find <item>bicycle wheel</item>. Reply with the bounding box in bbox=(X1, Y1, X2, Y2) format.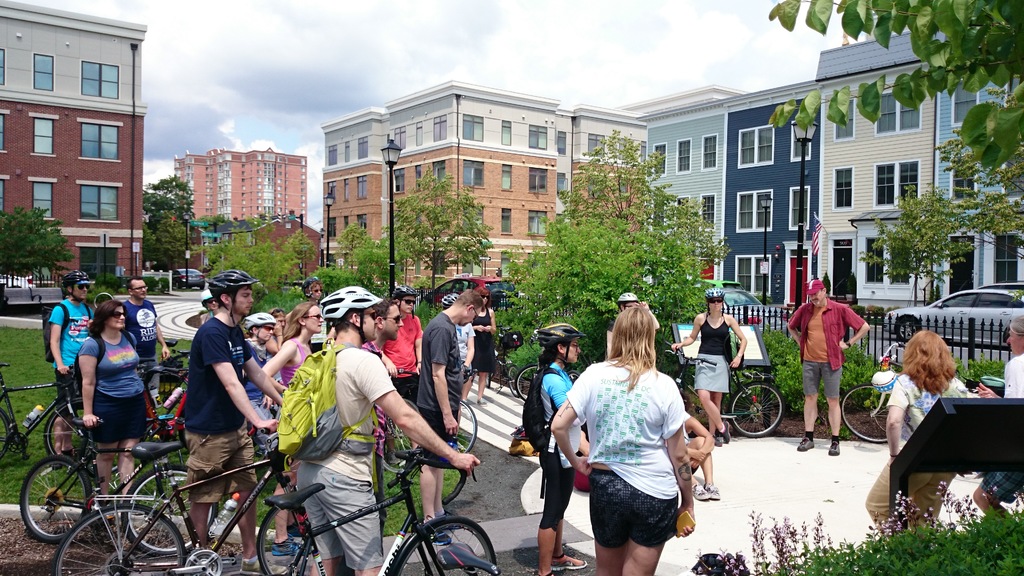
bbox=(442, 431, 473, 511).
